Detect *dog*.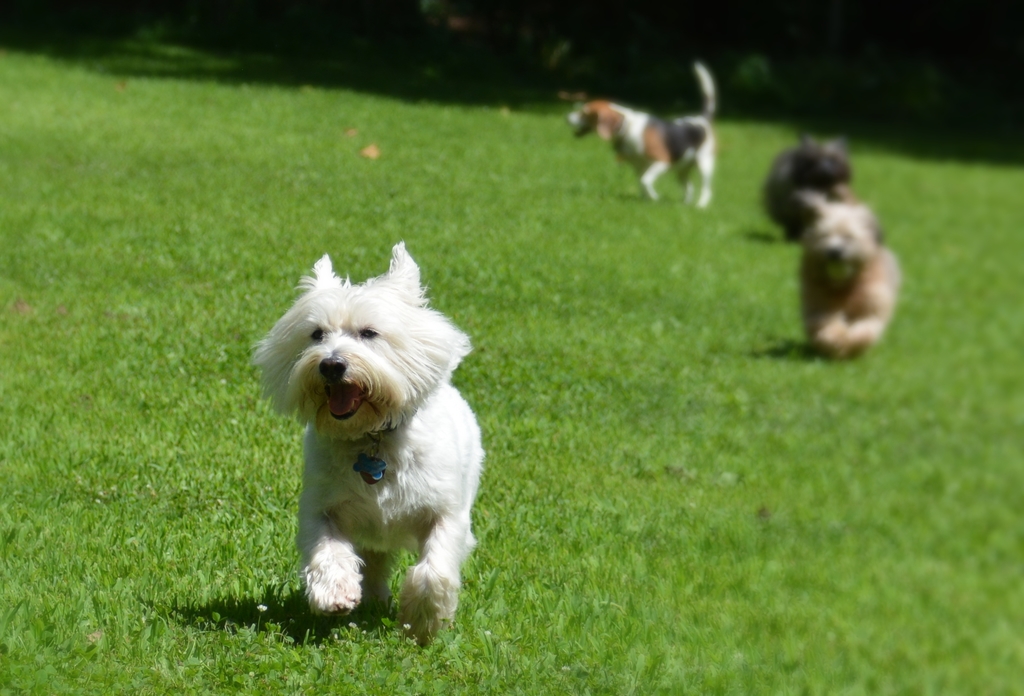
Detected at (left=759, top=133, right=858, bottom=243).
